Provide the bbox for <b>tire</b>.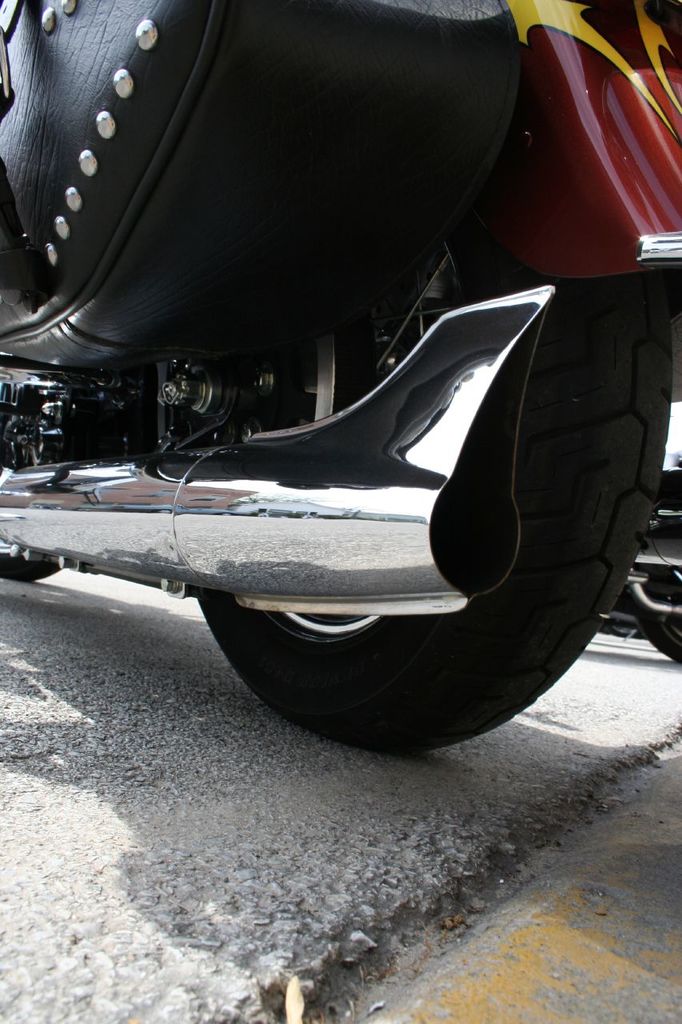
crop(636, 606, 680, 659).
